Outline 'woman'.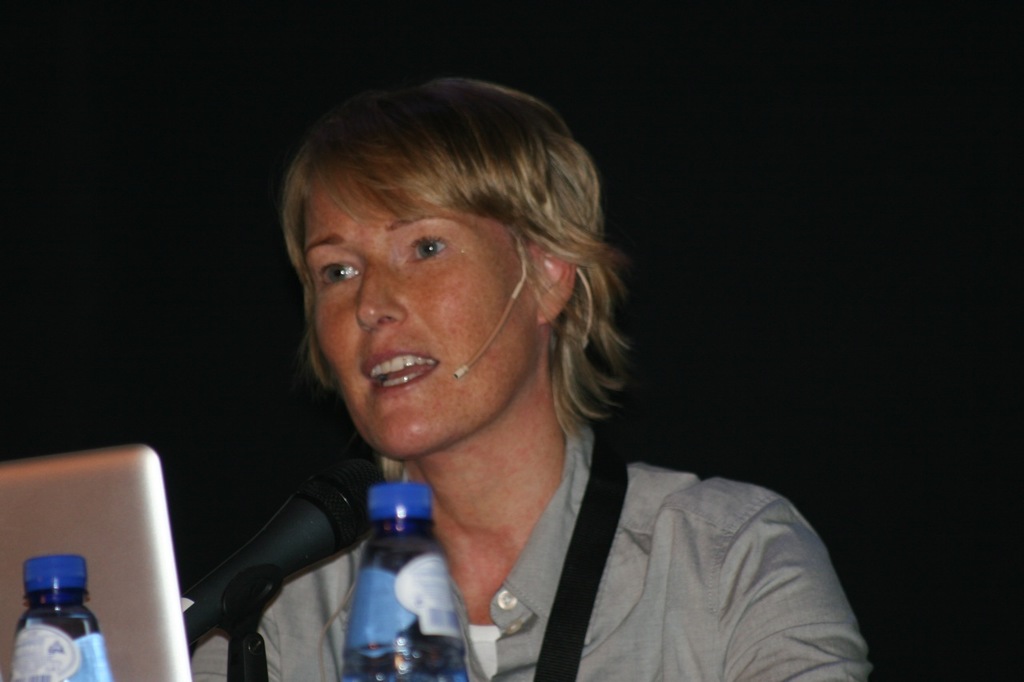
Outline: (left=192, top=80, right=872, bottom=681).
